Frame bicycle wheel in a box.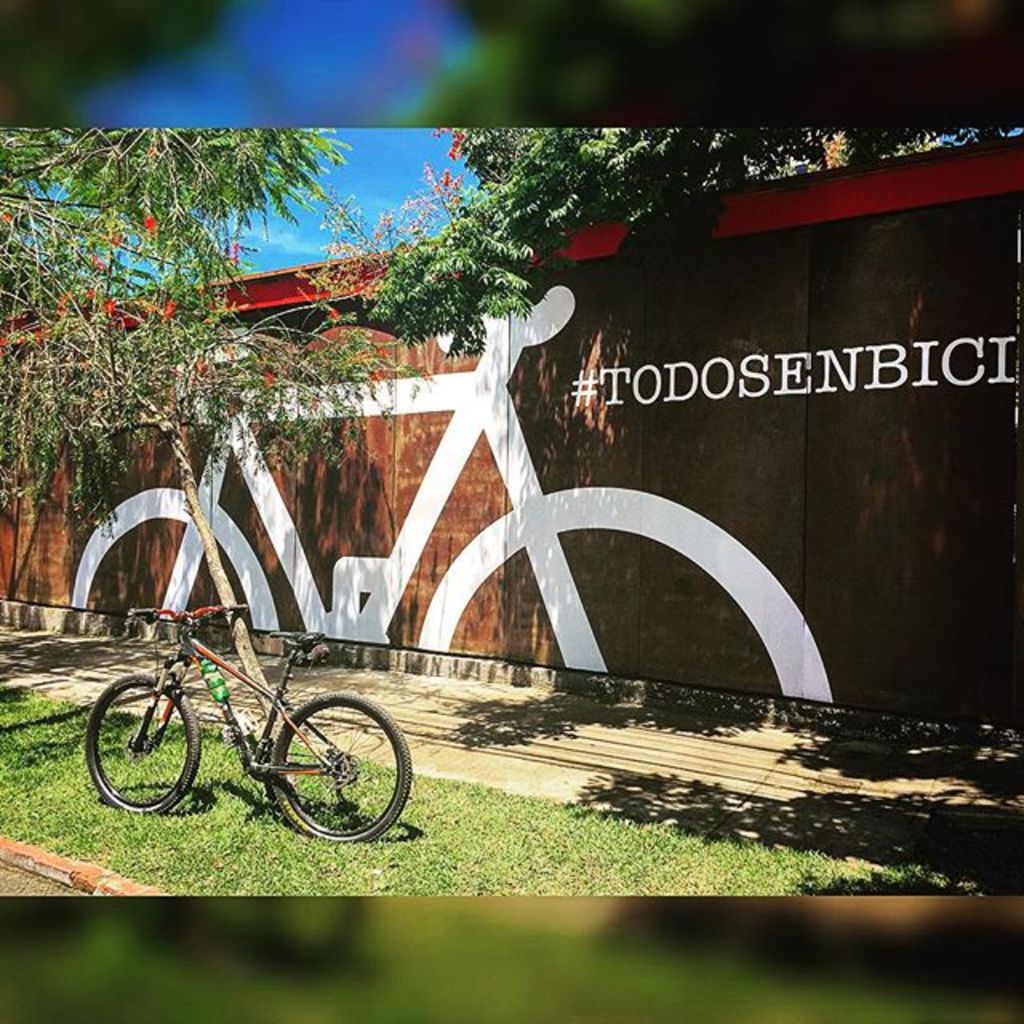
detection(414, 482, 837, 706).
